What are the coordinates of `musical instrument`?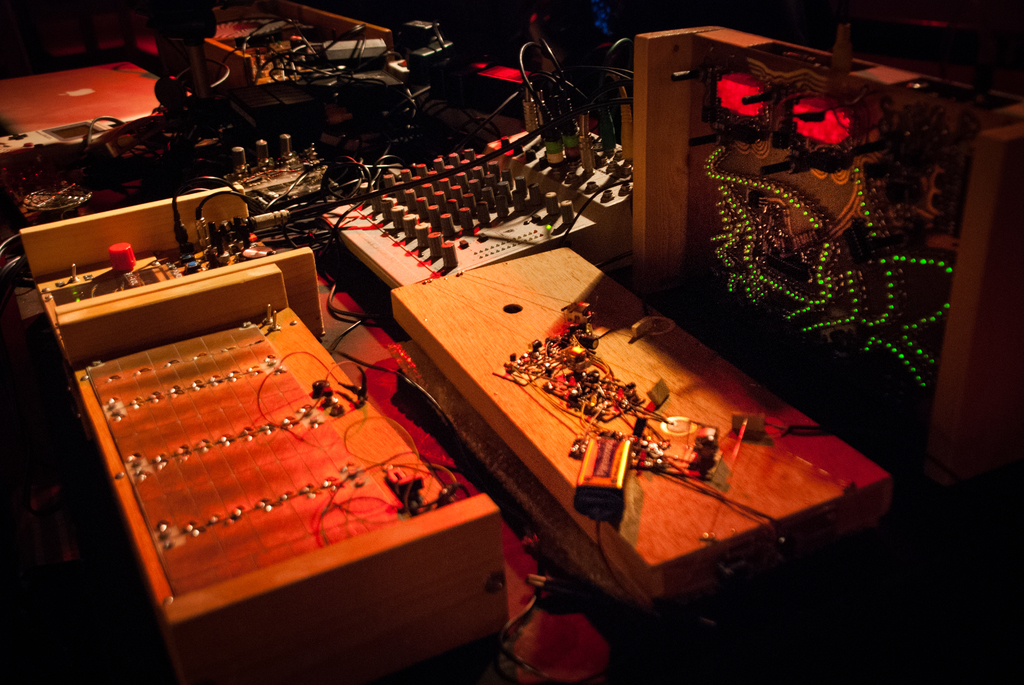
(x1=18, y1=237, x2=479, y2=630).
